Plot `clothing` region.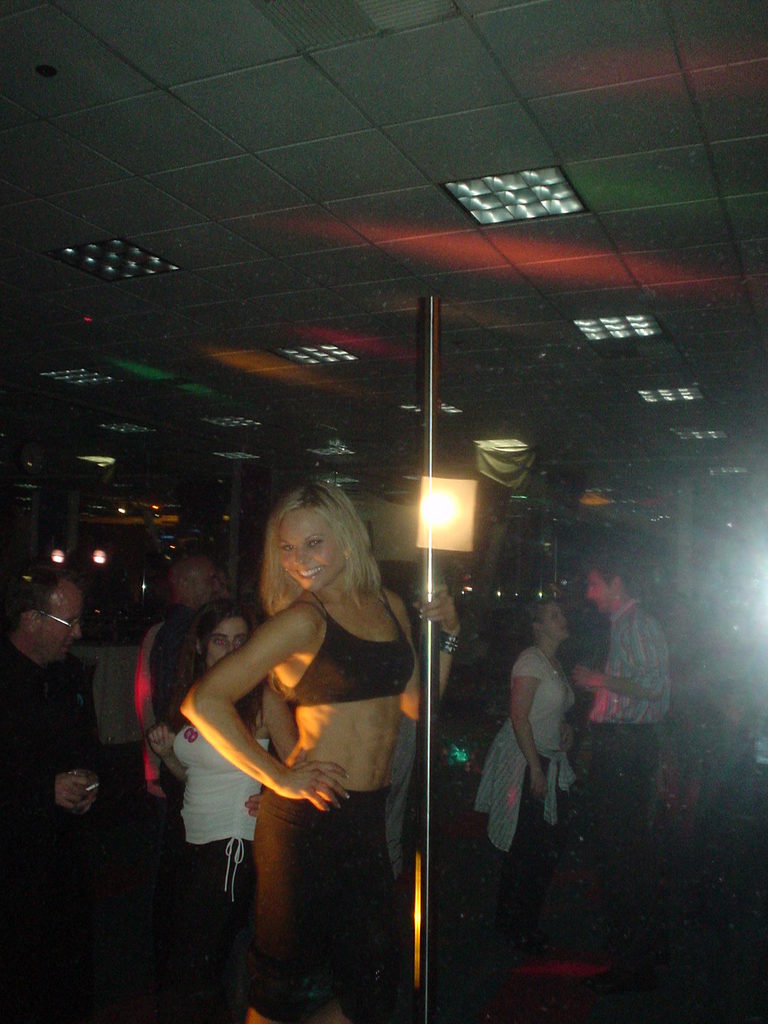
Plotted at 588, 602, 668, 881.
